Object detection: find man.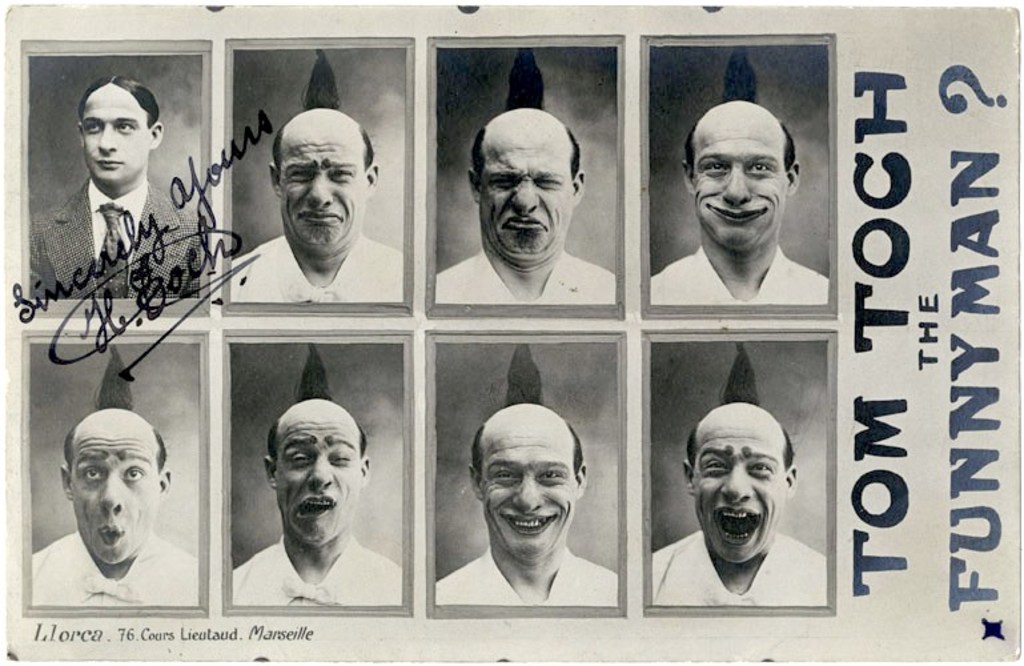
<region>225, 396, 405, 609</region>.
